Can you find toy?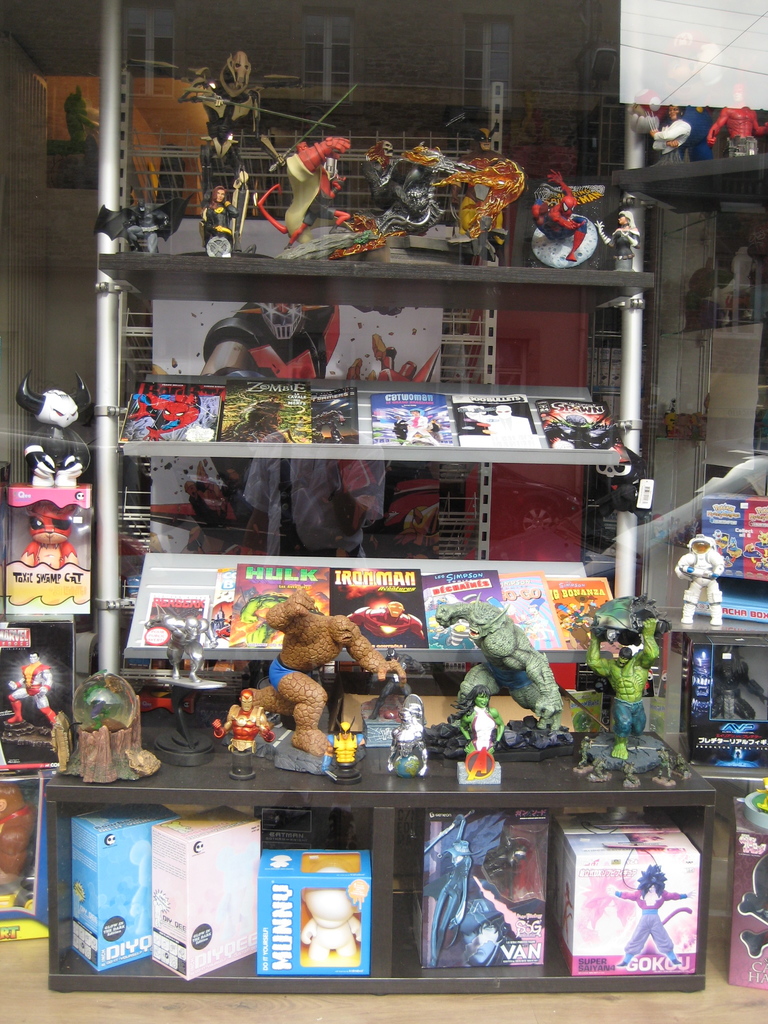
Yes, bounding box: (x1=346, y1=603, x2=436, y2=650).
